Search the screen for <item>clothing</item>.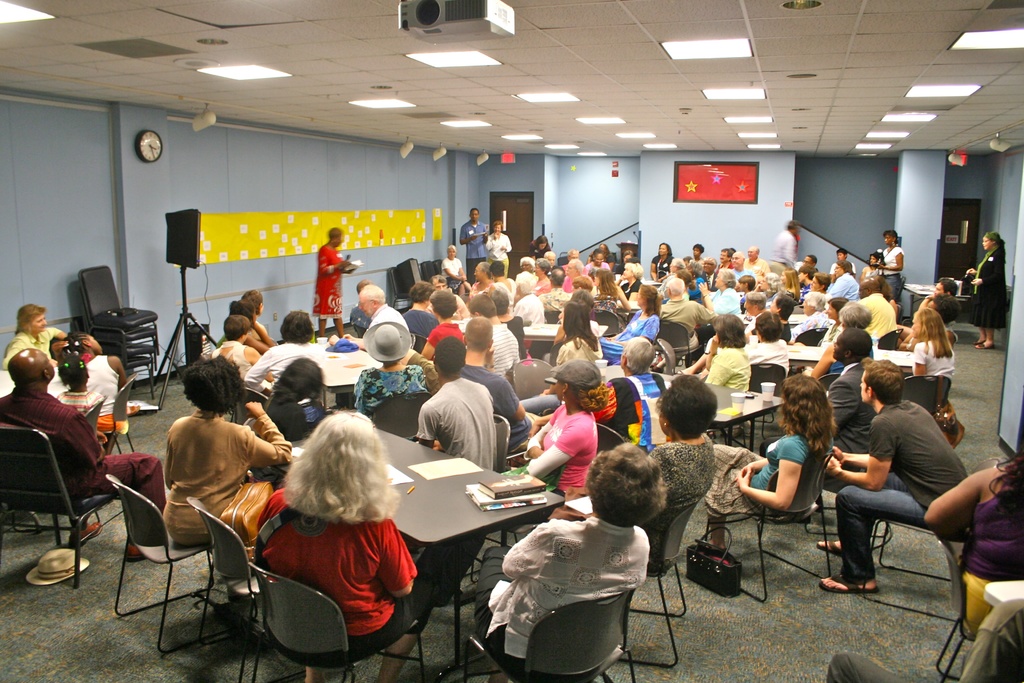
Found at pyautogui.locateOnScreen(700, 423, 835, 517).
